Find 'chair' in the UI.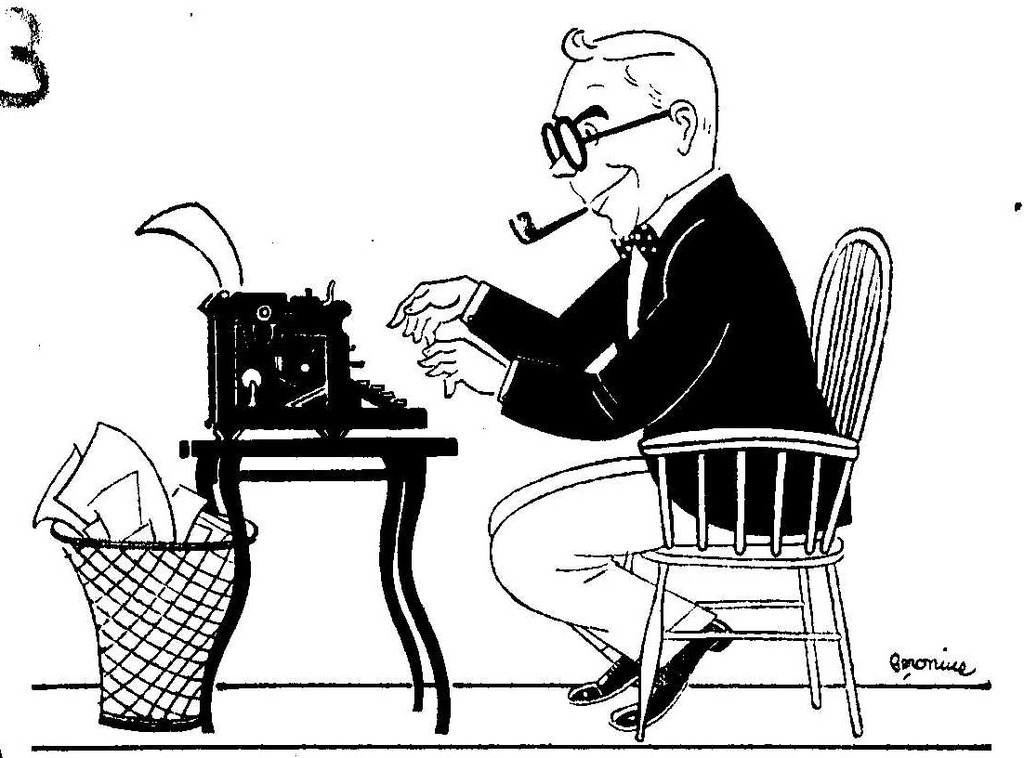
UI element at l=632, t=223, r=893, b=738.
